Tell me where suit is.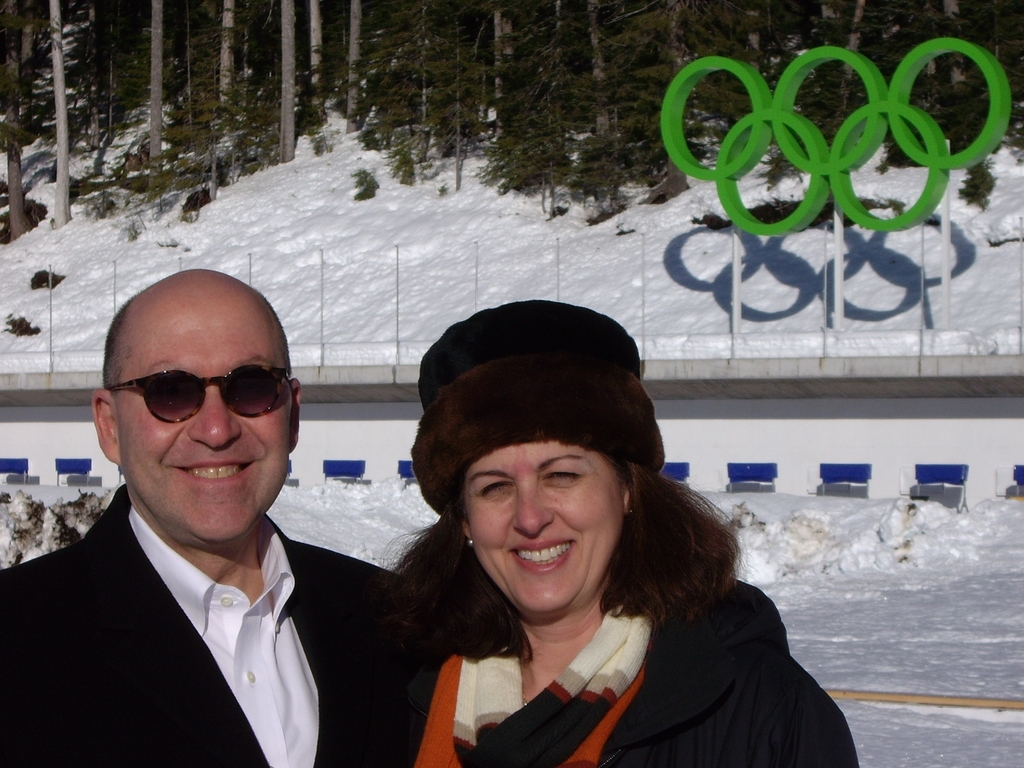
suit is at [left=17, top=381, right=362, bottom=764].
